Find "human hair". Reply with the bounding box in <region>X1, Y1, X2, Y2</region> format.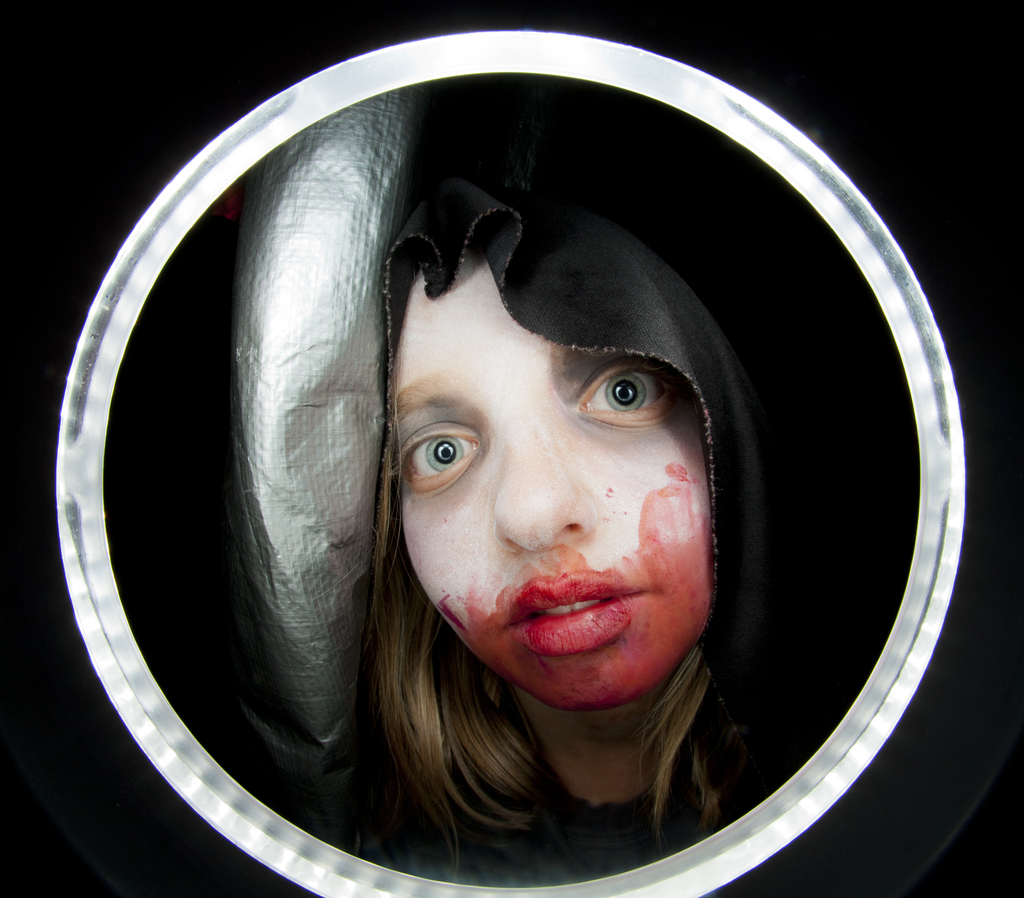
<region>356, 276, 710, 882</region>.
